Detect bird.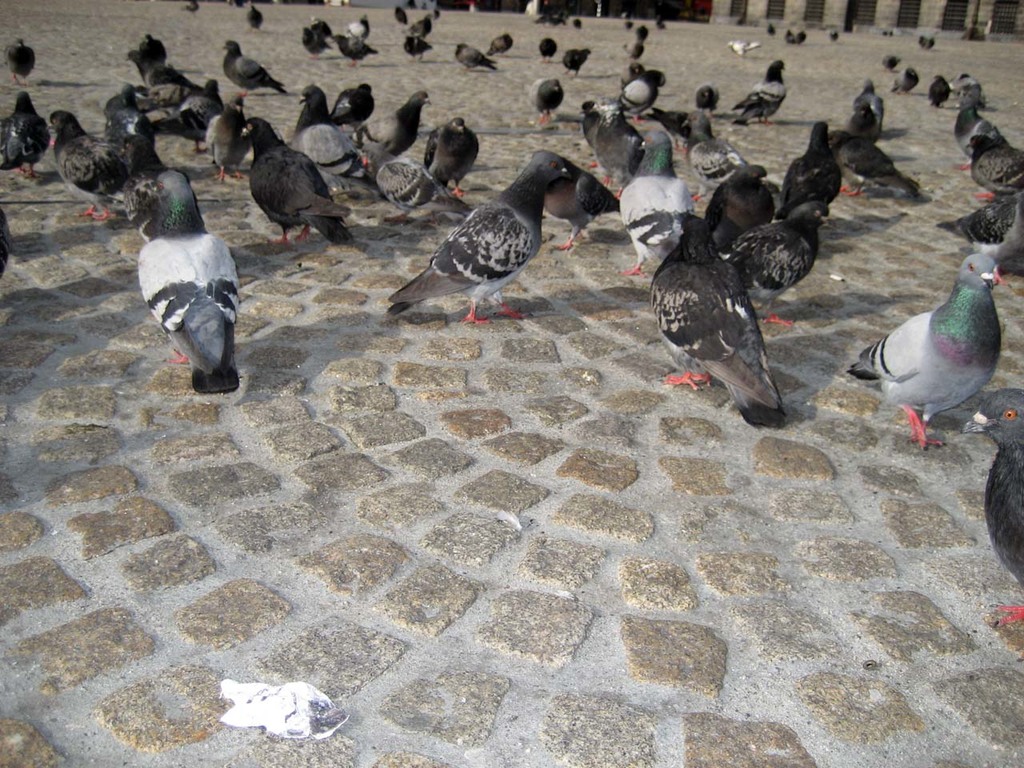
Detected at [left=861, top=75, right=881, bottom=131].
